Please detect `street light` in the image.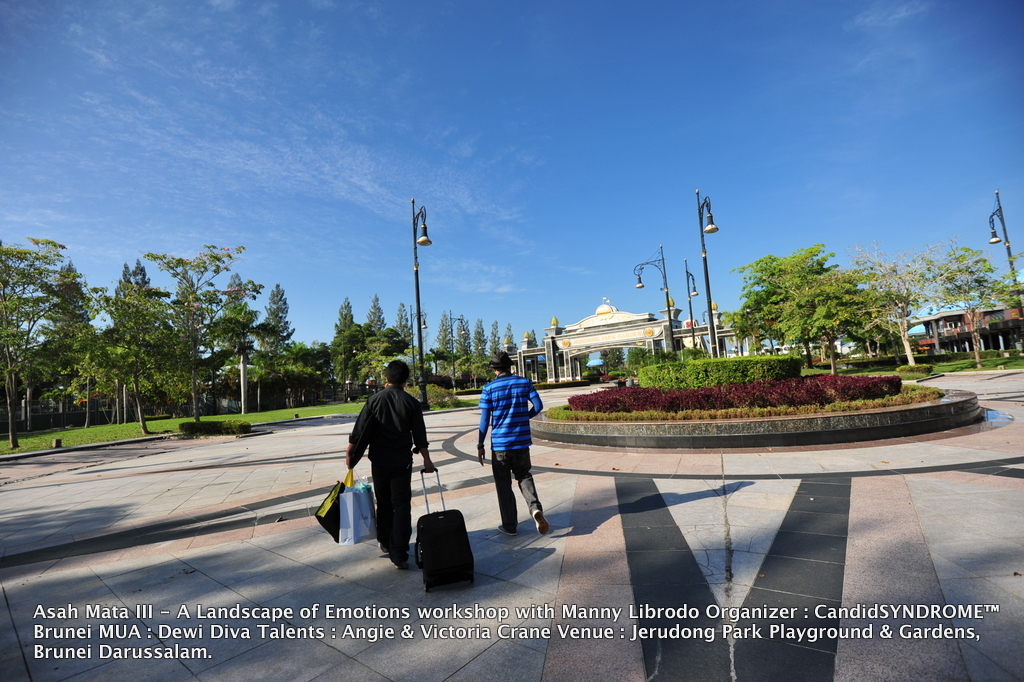
{"x1": 694, "y1": 185, "x2": 724, "y2": 356}.
